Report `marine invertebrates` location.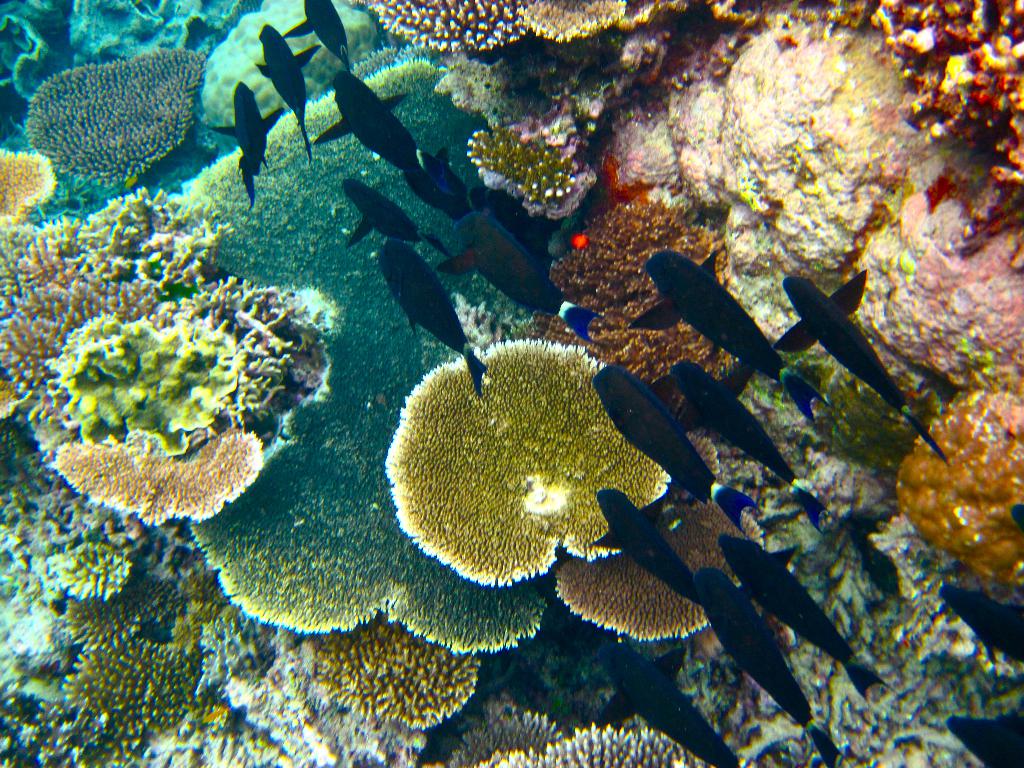
Report: [x1=382, y1=331, x2=682, y2=581].
